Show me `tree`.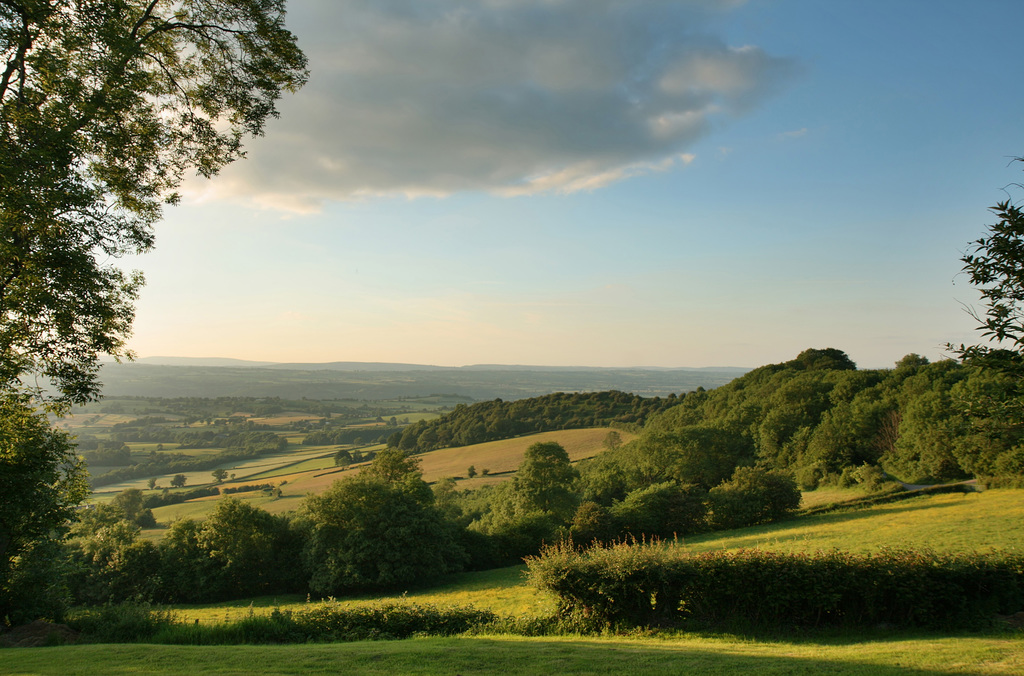
`tree` is here: (339, 455, 352, 469).
